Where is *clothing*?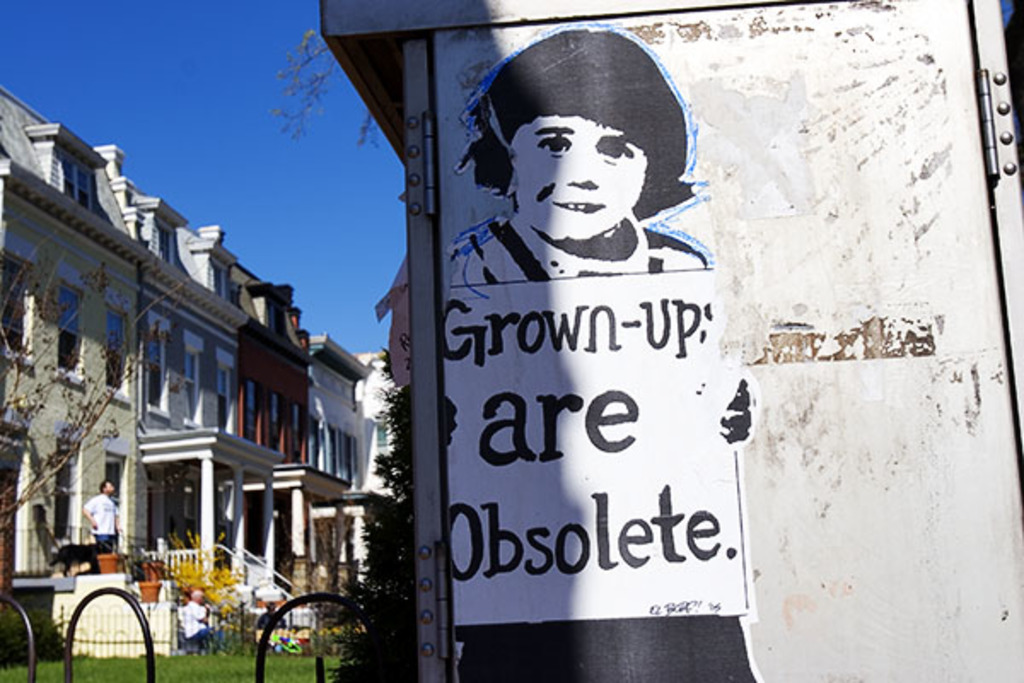
bbox=[177, 606, 186, 644].
